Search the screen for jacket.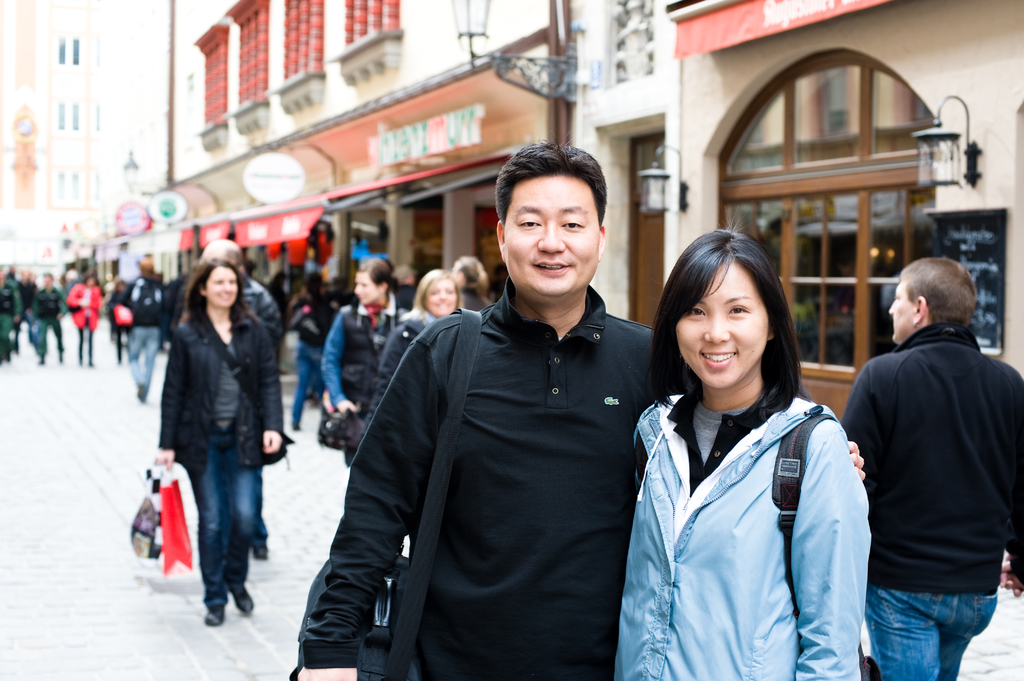
Found at l=609, t=391, r=876, b=680.
